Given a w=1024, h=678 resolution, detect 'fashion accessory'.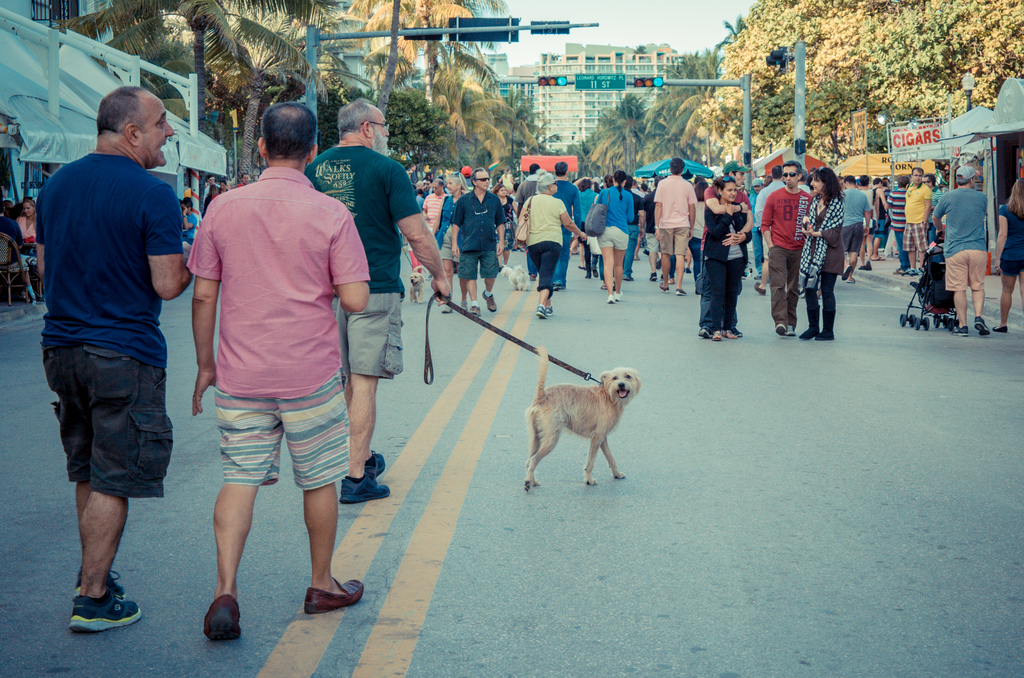
detection(68, 583, 143, 637).
